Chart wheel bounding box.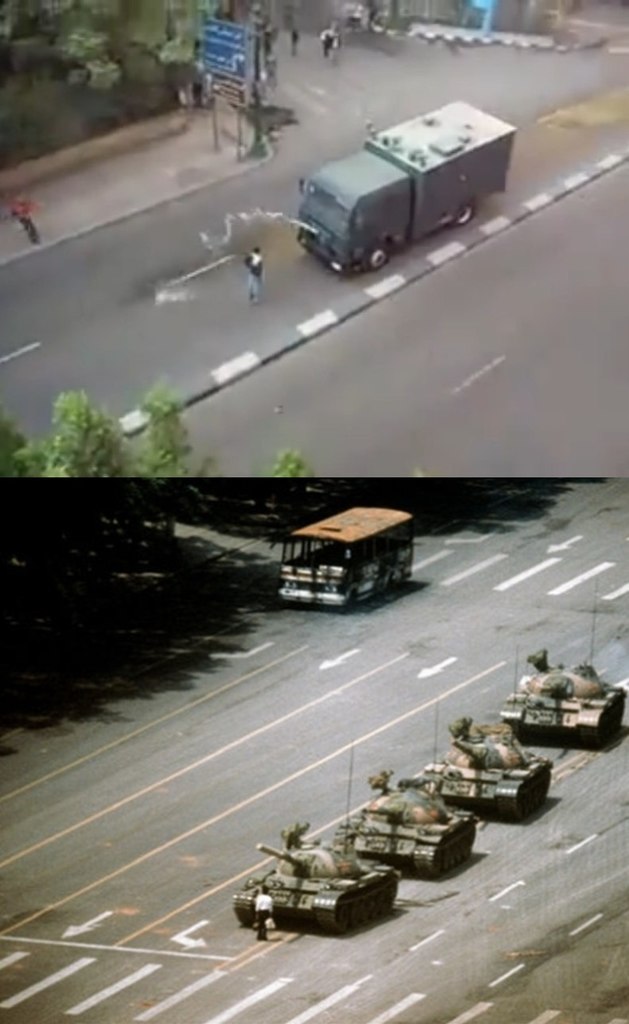
Charted: [458, 195, 479, 227].
